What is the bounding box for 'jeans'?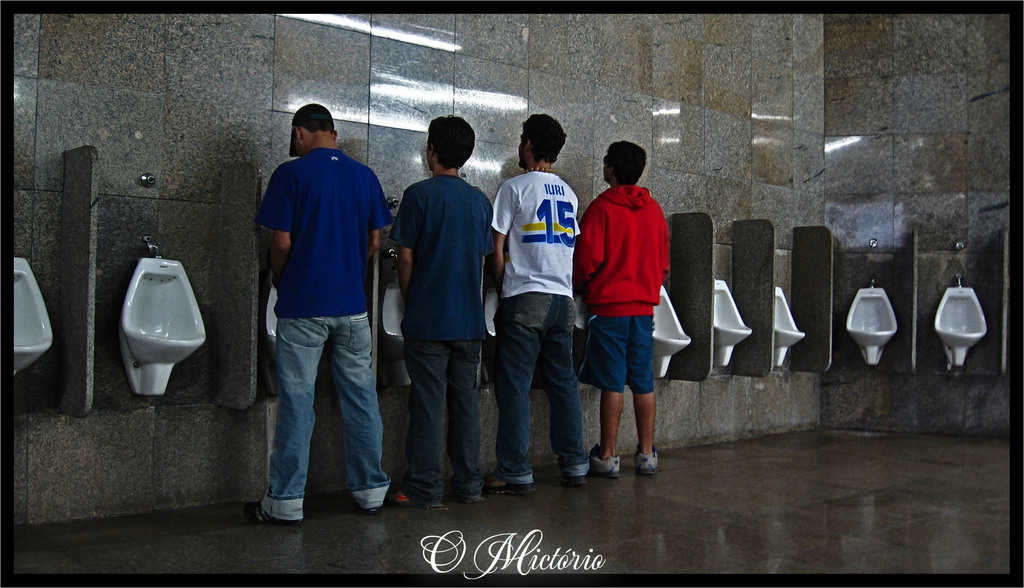
rect(254, 301, 377, 508).
